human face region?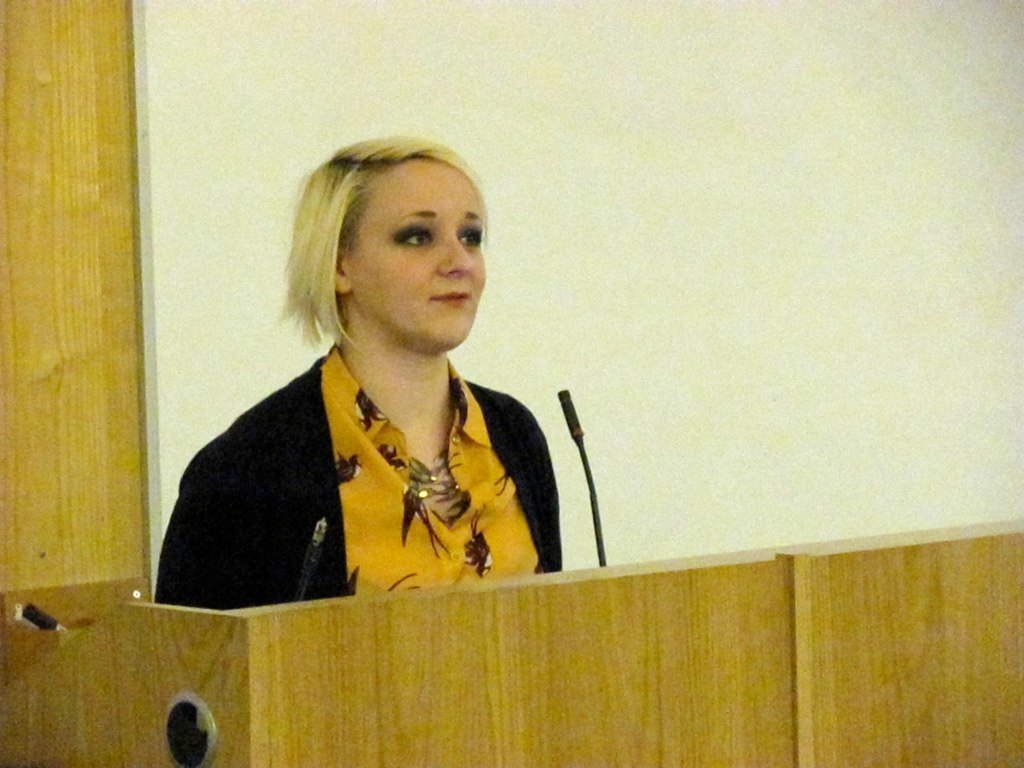
box=[353, 157, 486, 350]
